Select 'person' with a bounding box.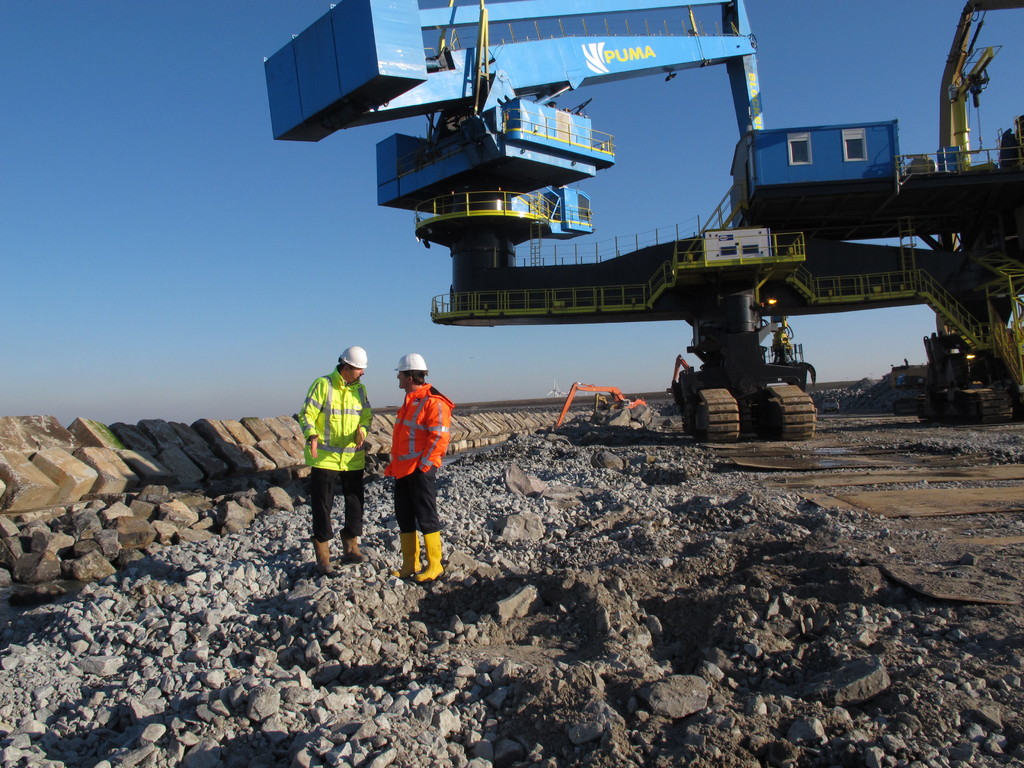
locate(378, 358, 447, 580).
